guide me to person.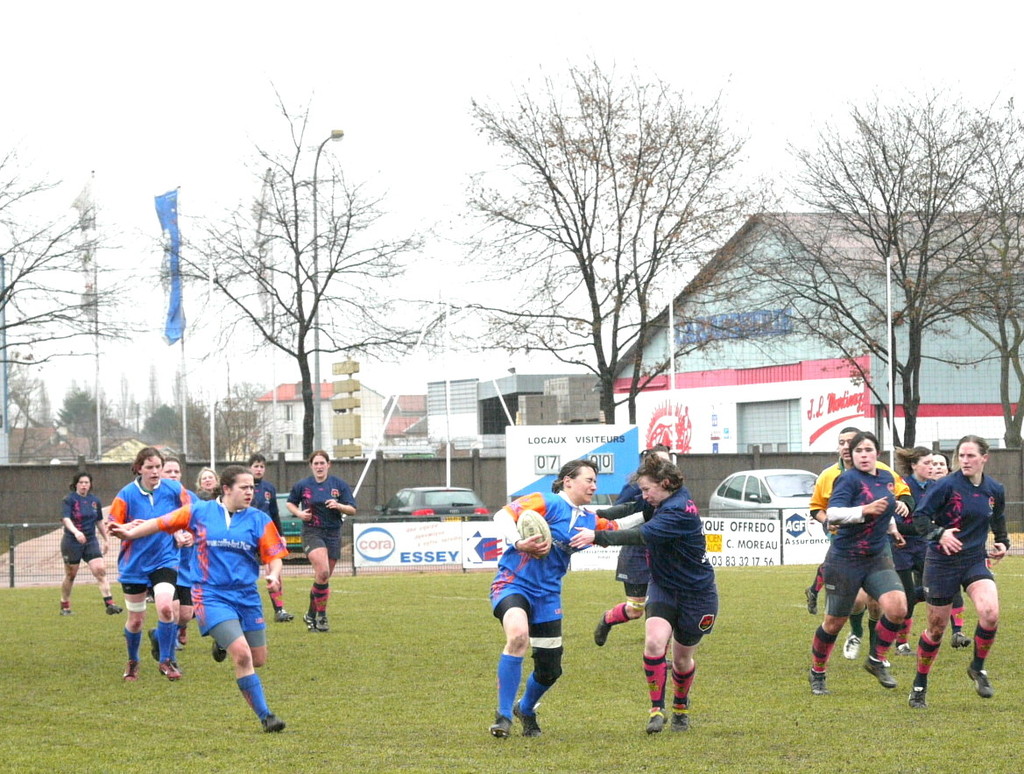
Guidance: bbox(60, 469, 124, 615).
